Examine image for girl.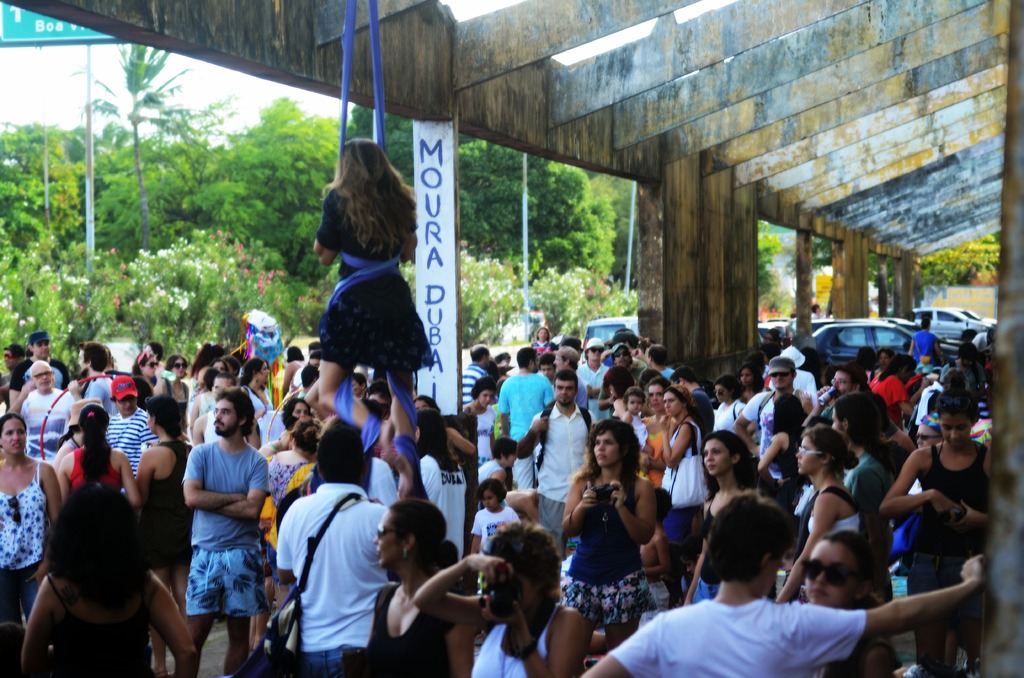
Examination result: locate(564, 421, 657, 650).
